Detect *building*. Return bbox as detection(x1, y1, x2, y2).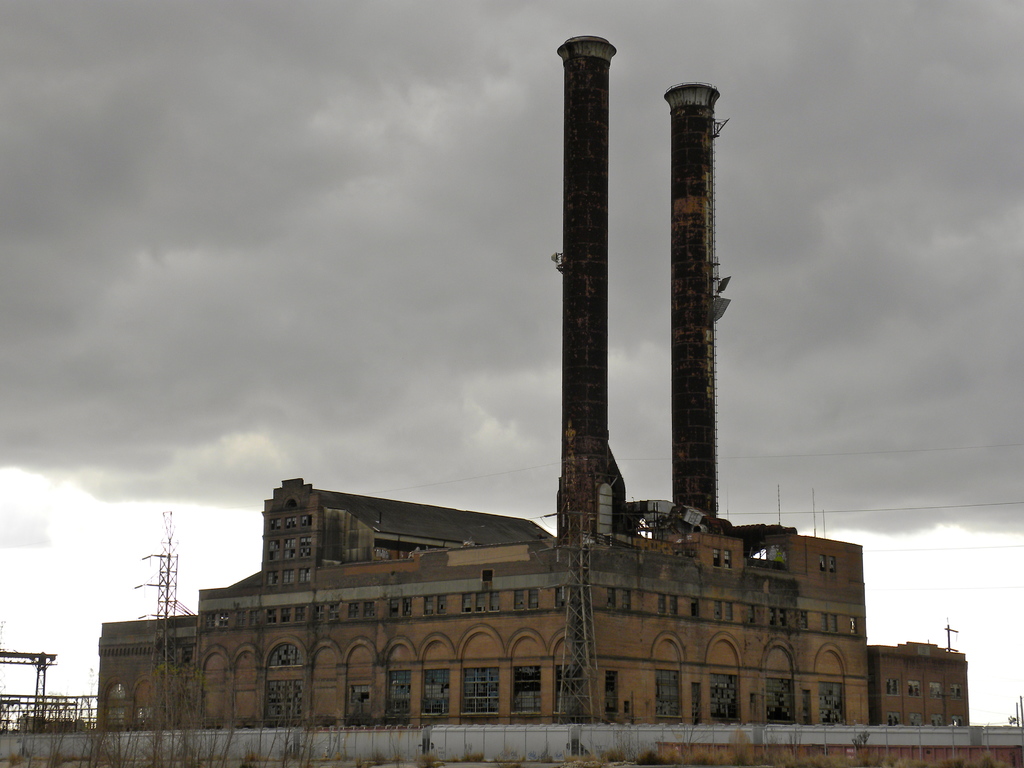
detection(96, 33, 860, 724).
